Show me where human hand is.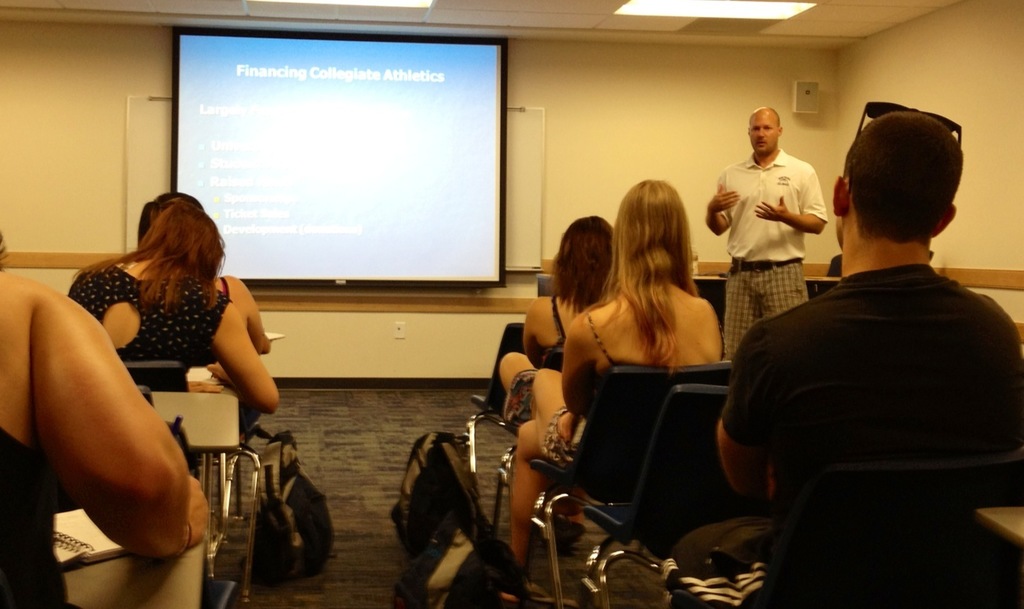
human hand is at pyautogui.locateOnScreen(167, 474, 208, 549).
